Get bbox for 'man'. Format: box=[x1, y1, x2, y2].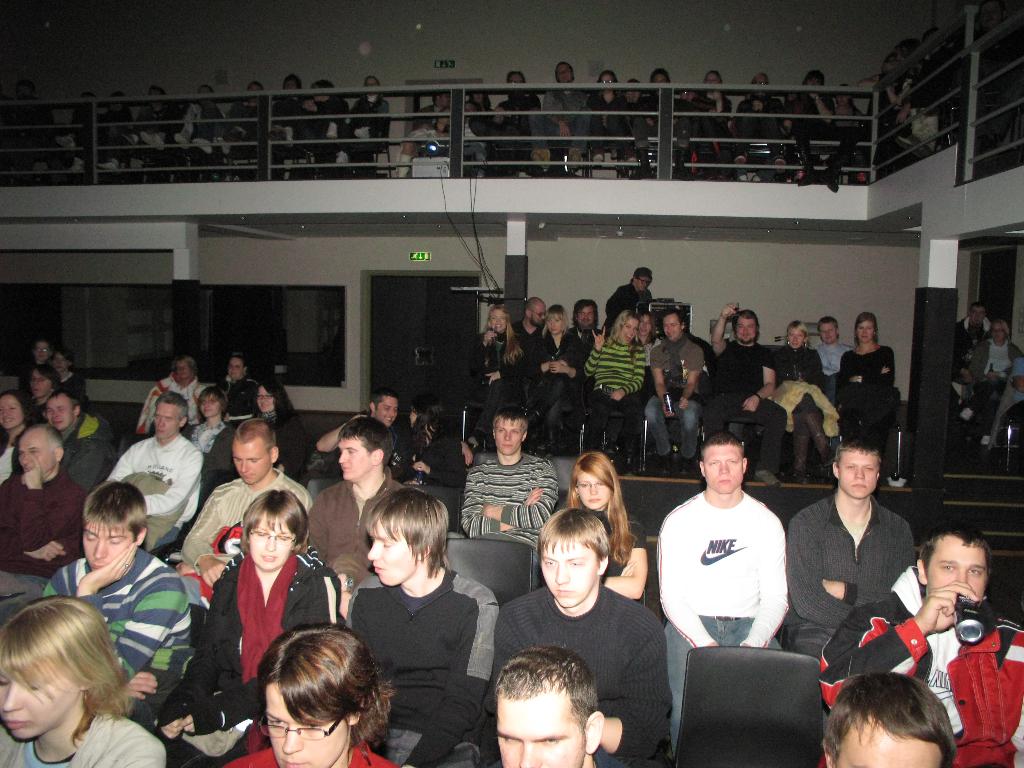
box=[796, 449, 913, 671].
